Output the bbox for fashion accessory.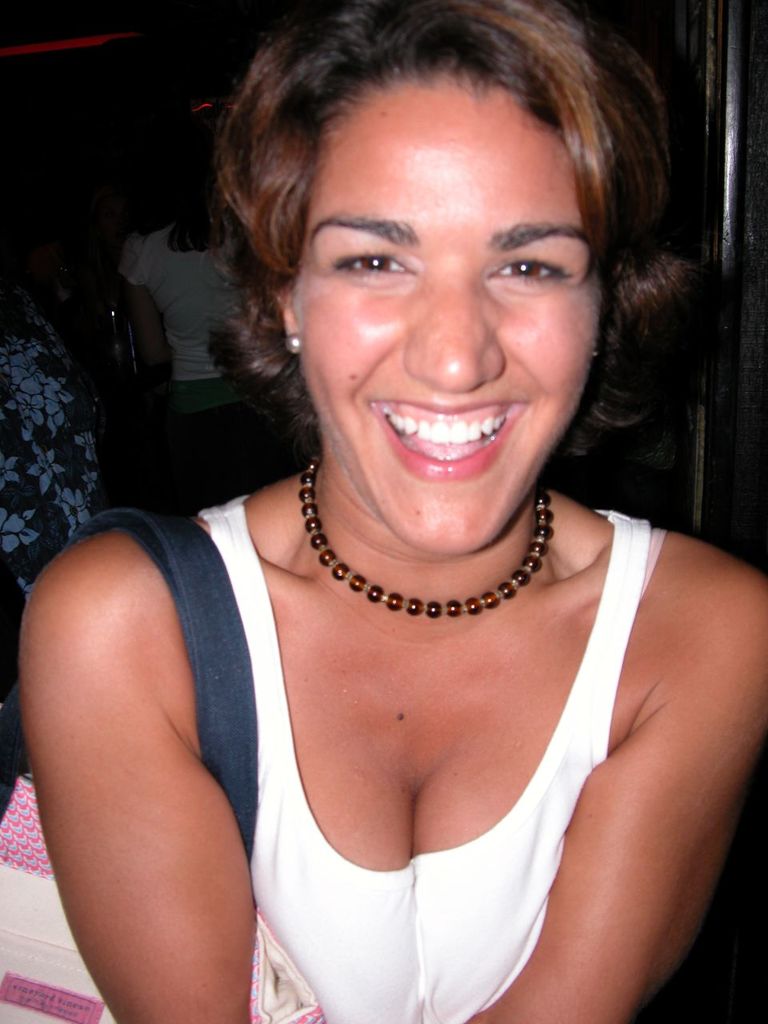
Rect(280, 330, 302, 361).
